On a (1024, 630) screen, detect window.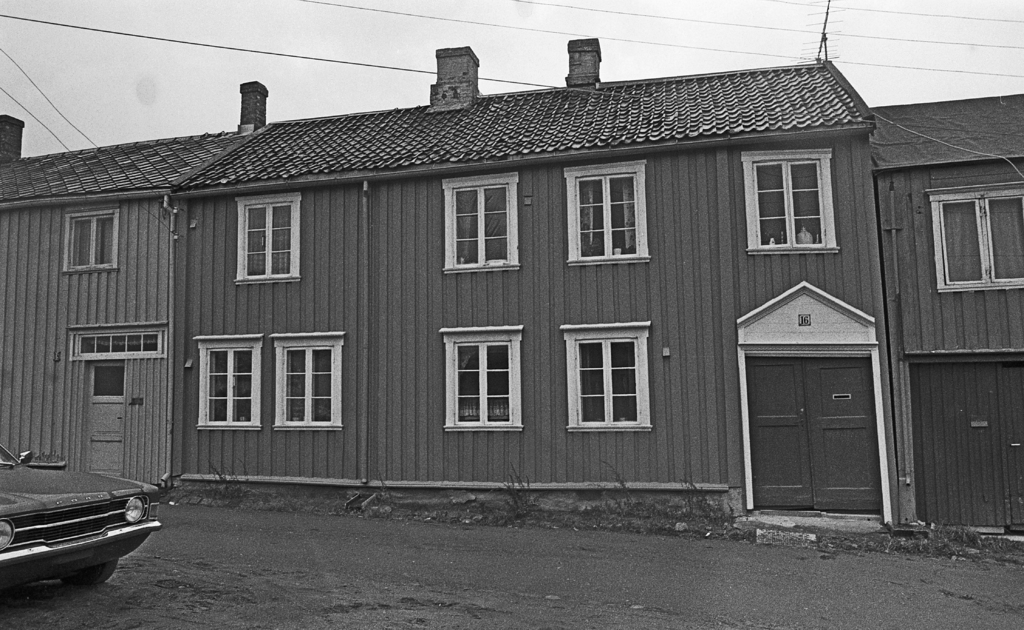
bbox=[60, 213, 121, 273].
